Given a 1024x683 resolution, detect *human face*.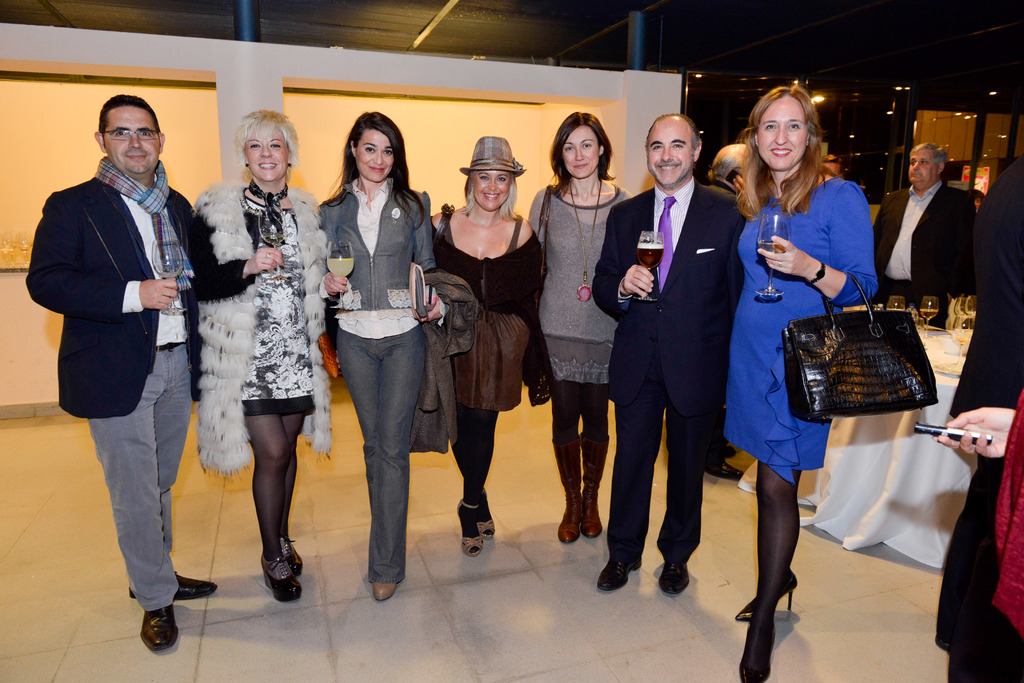
757:98:807:168.
